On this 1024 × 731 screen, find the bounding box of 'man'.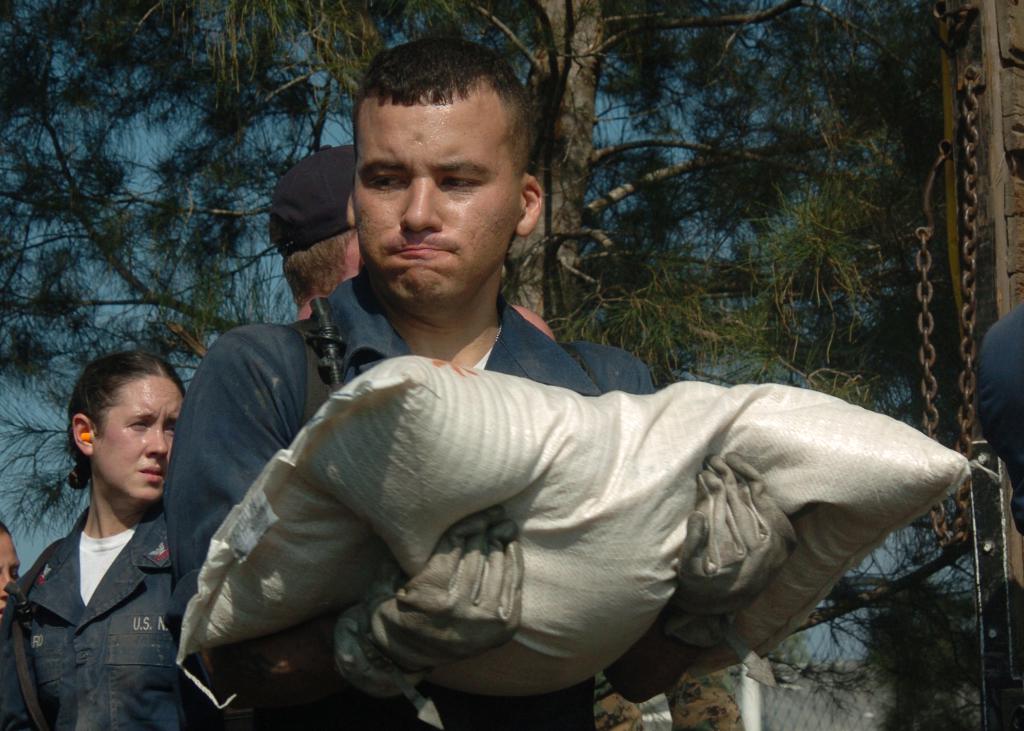
Bounding box: locate(164, 30, 790, 721).
